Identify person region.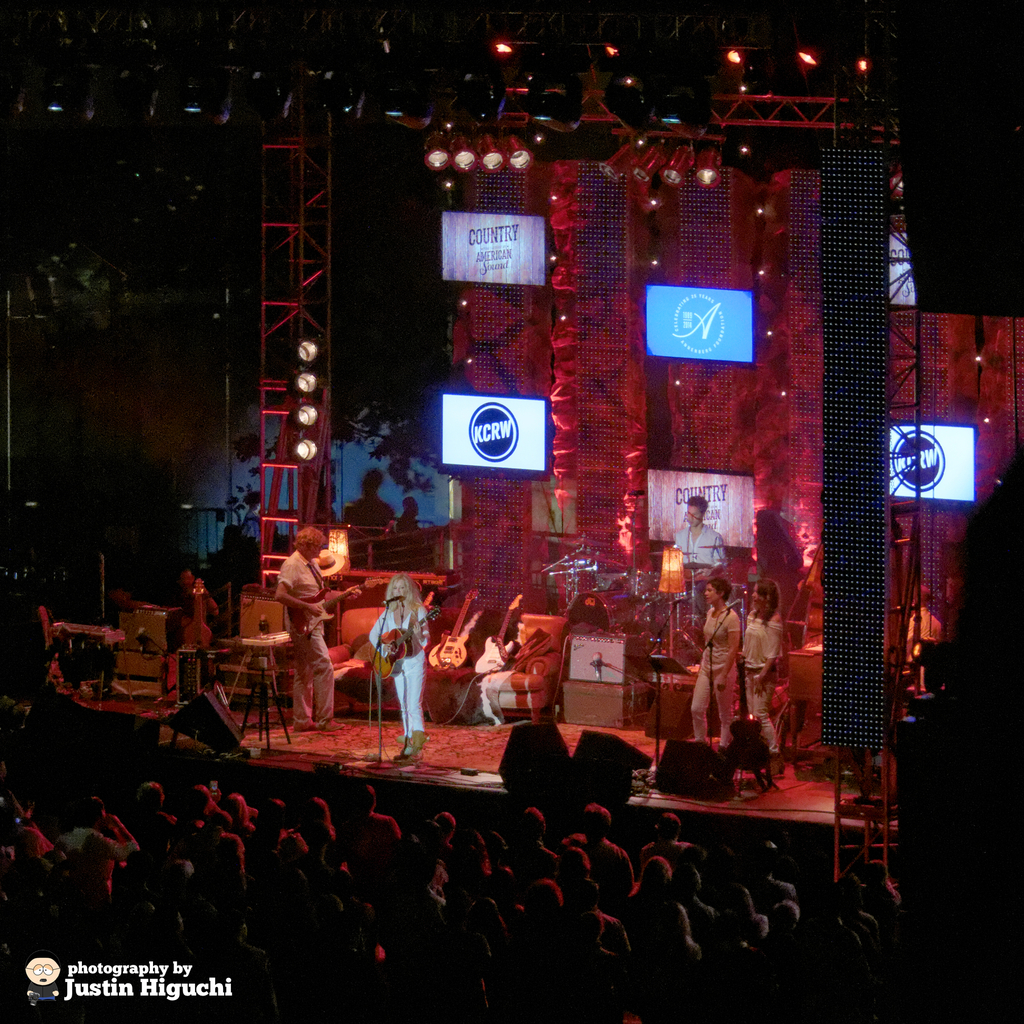
Region: select_region(367, 573, 429, 757).
